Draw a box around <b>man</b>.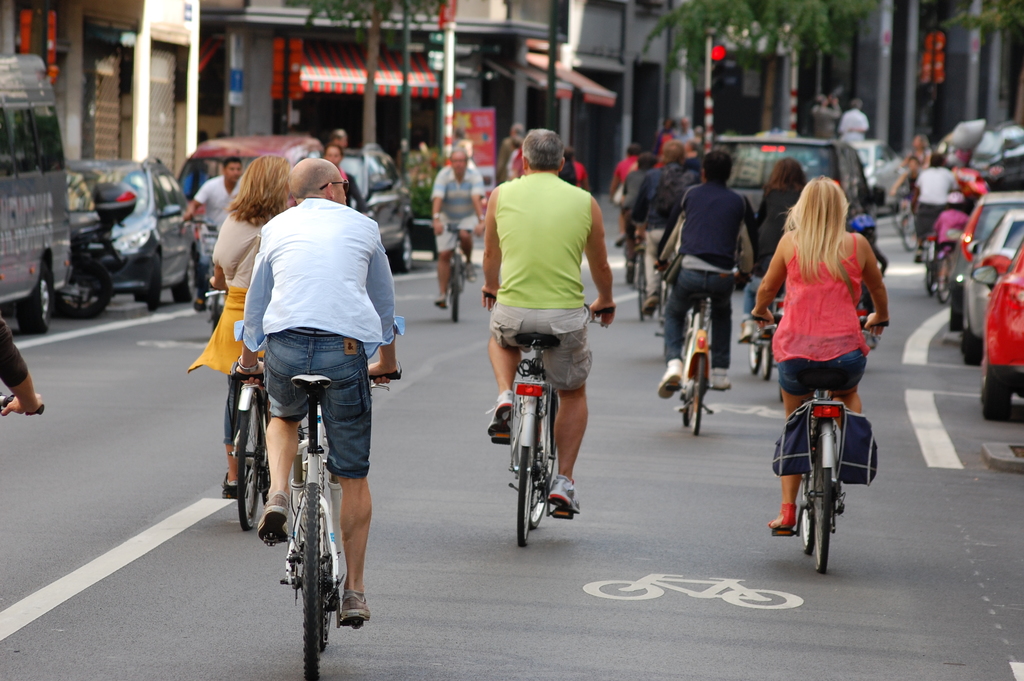
(left=674, top=116, right=693, bottom=145).
